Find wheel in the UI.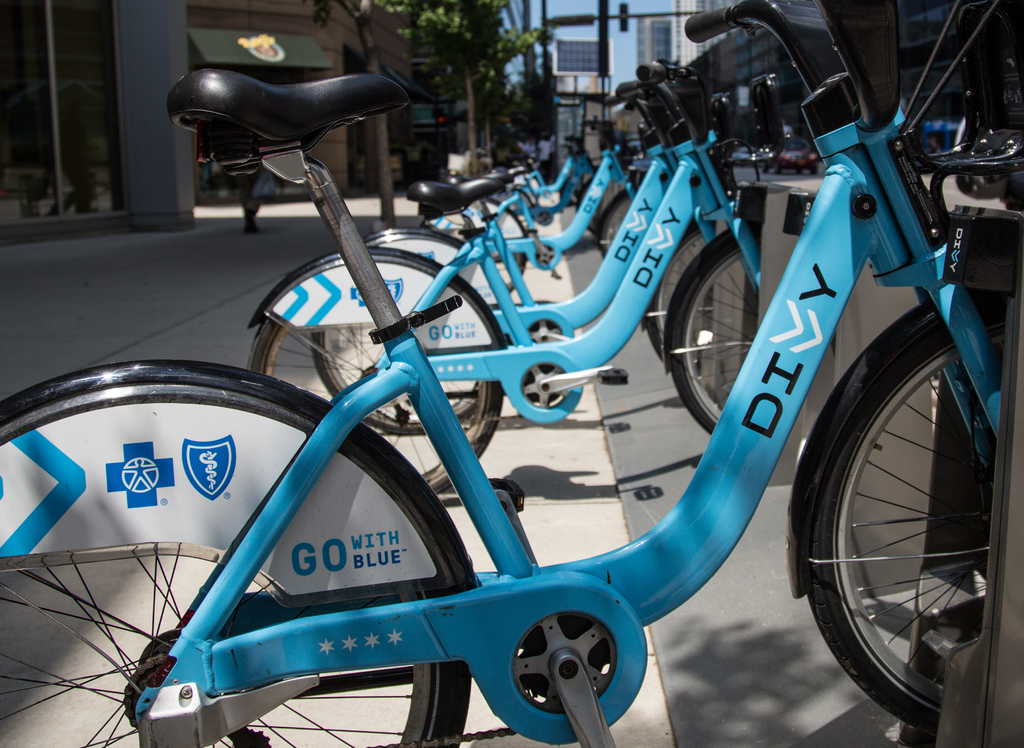
UI element at bbox=[645, 223, 711, 358].
